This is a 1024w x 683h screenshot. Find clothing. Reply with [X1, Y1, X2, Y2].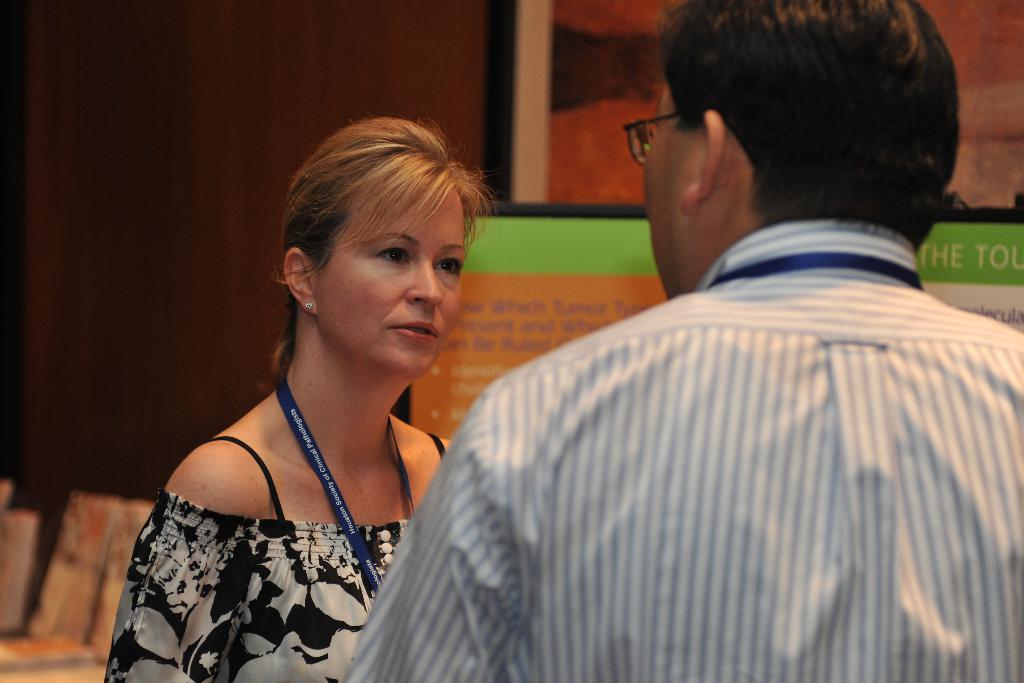
[148, 428, 461, 682].
